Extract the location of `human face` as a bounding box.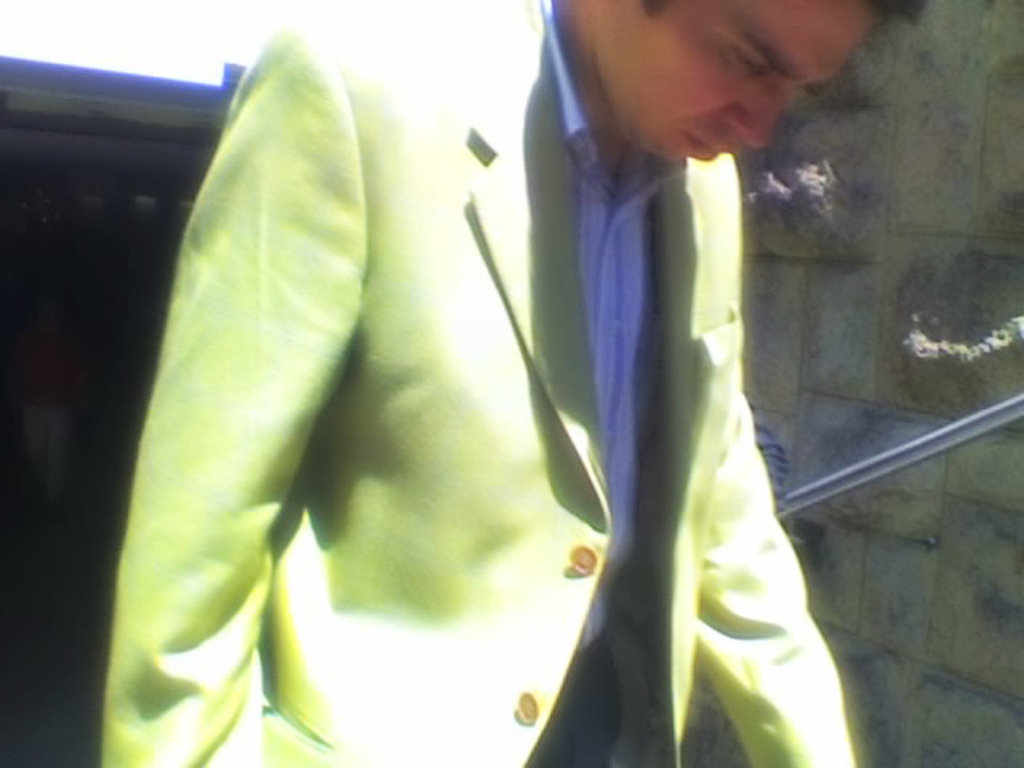
[left=622, top=0, right=878, bottom=166].
